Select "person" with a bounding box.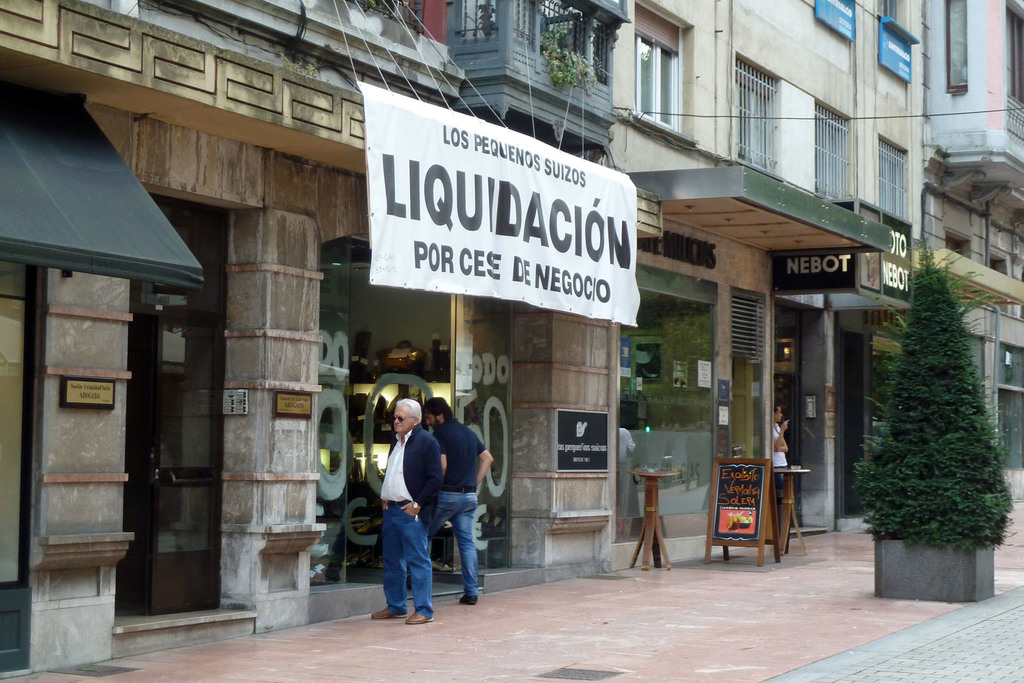
bbox(425, 395, 495, 605).
